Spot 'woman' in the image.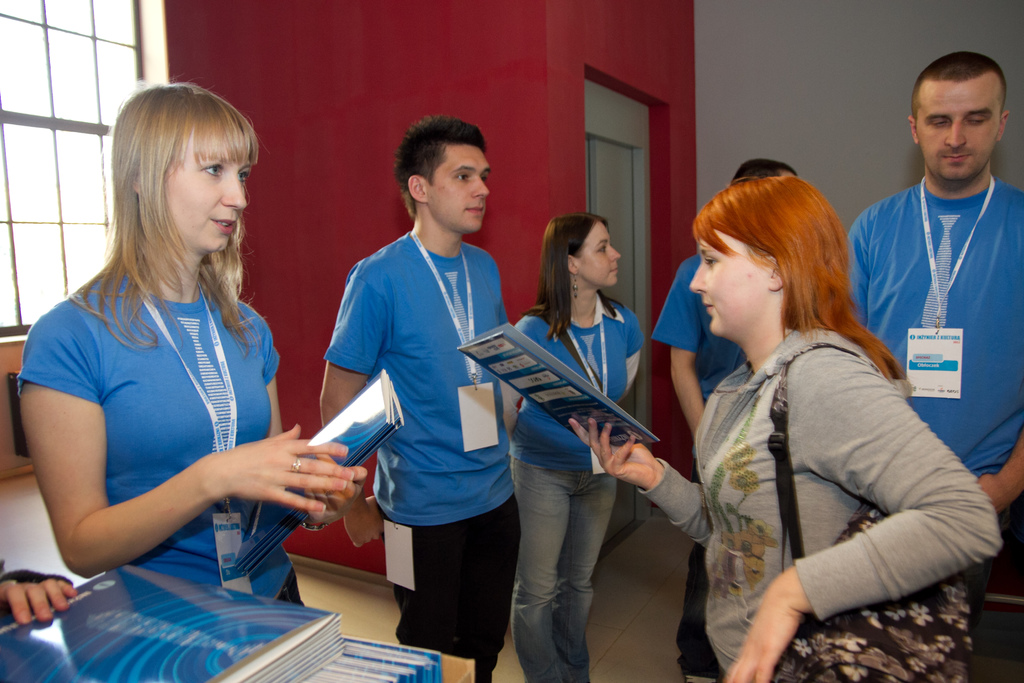
'woman' found at (504,211,644,682).
